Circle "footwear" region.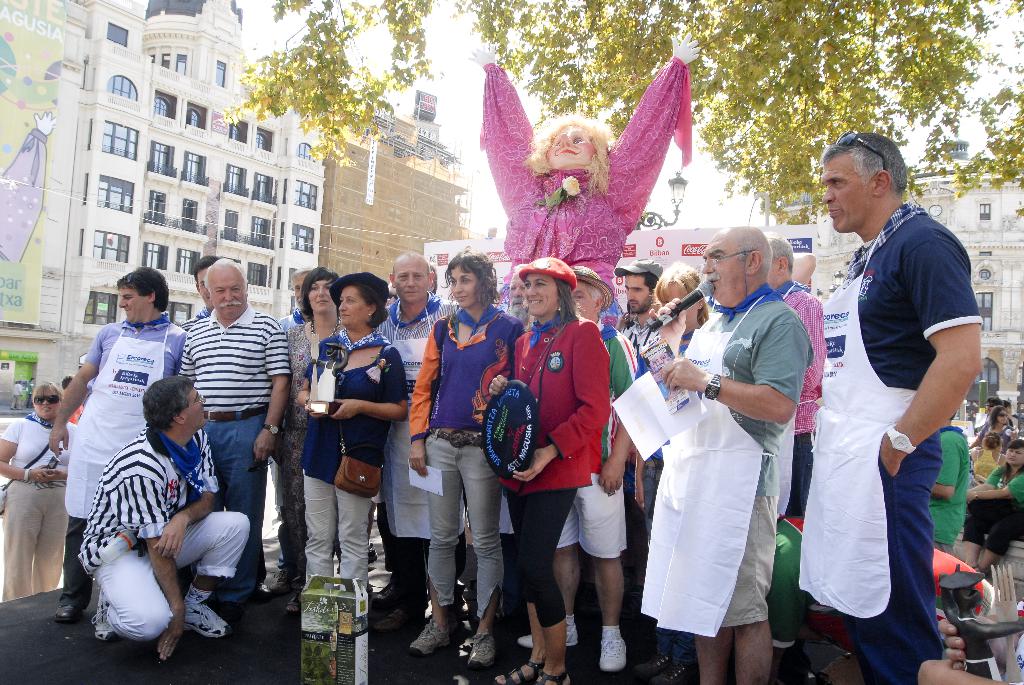
Region: <bbox>374, 610, 410, 631</bbox>.
